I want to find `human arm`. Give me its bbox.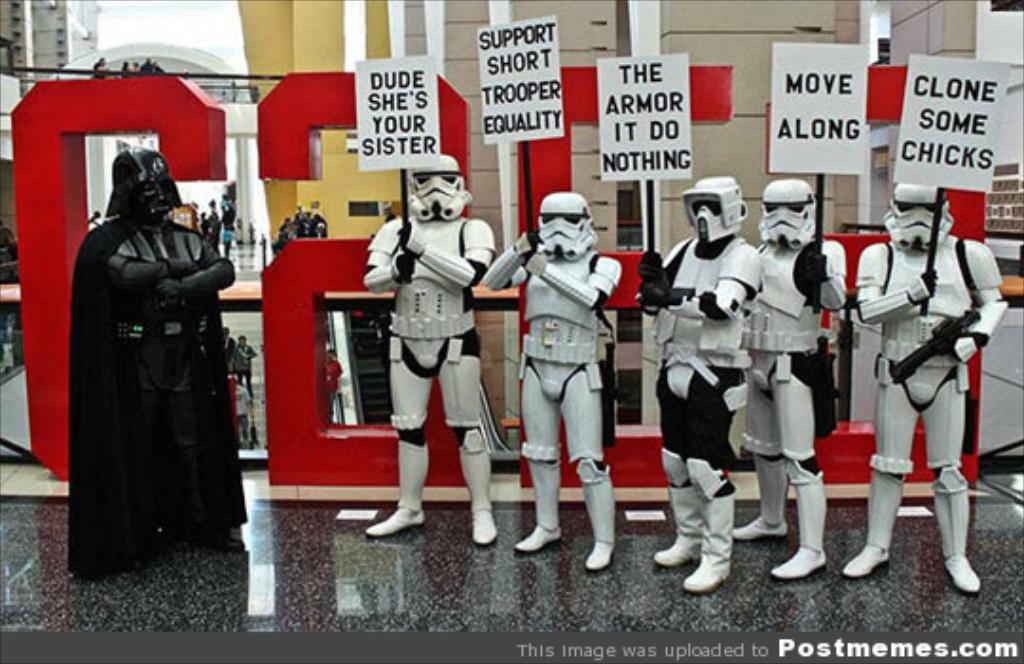
detection(851, 241, 946, 328).
